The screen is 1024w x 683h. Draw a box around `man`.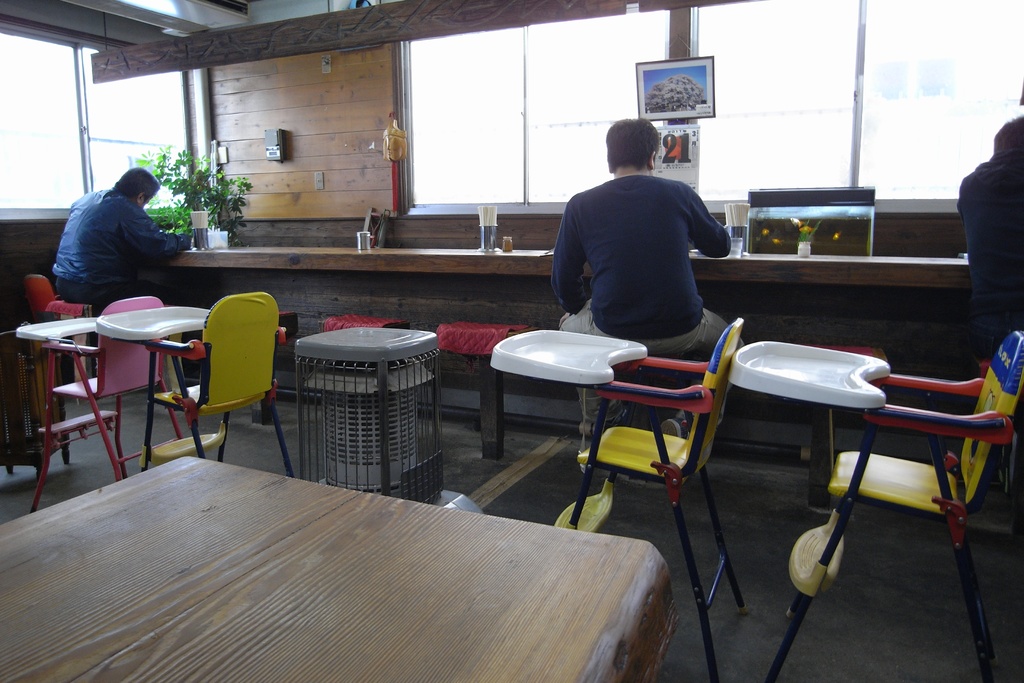
548/115/746/433.
